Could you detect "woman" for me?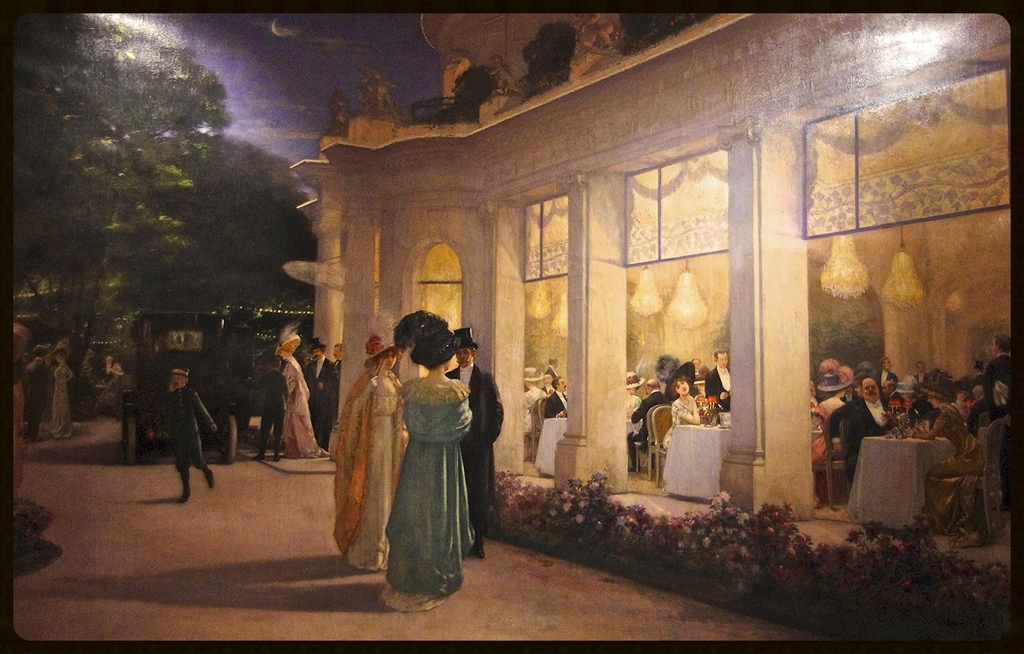
Detection result: (left=627, top=370, right=645, bottom=433).
